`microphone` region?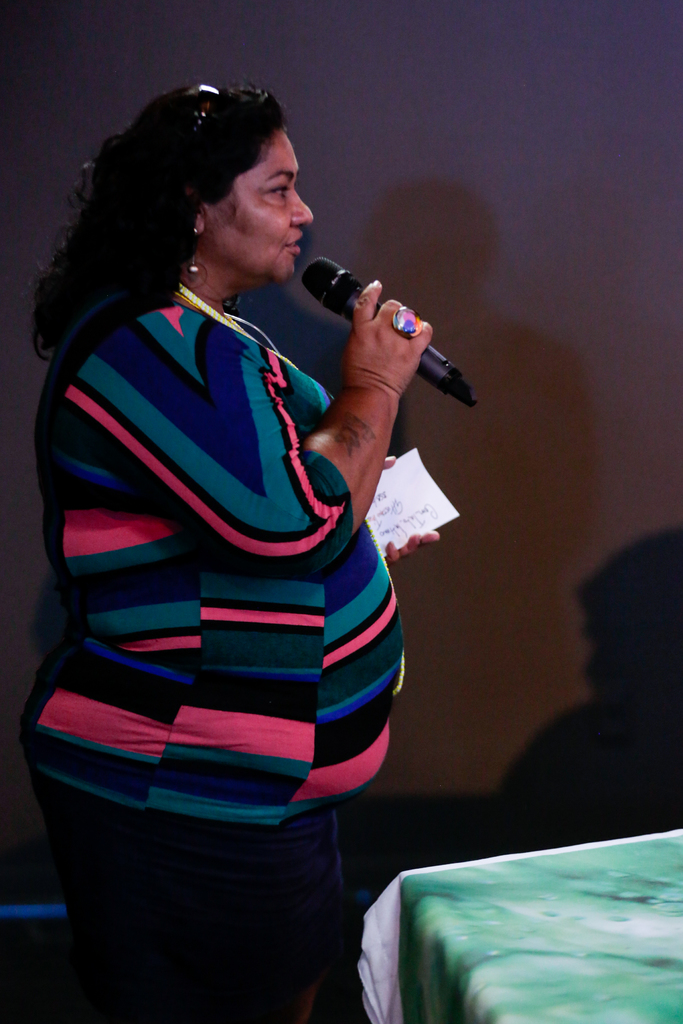
box(295, 252, 477, 406)
